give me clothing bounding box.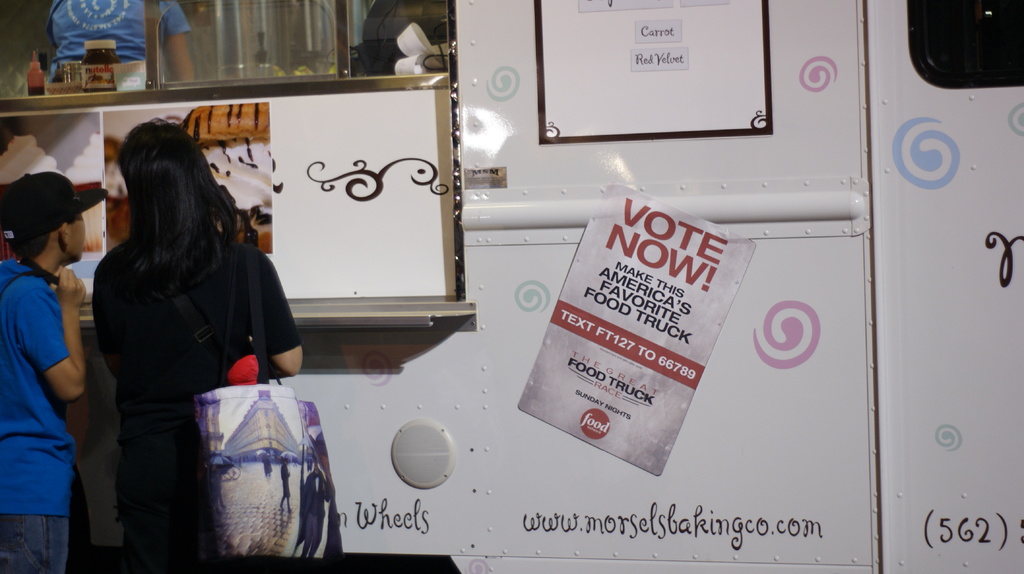
box=[81, 189, 268, 529].
